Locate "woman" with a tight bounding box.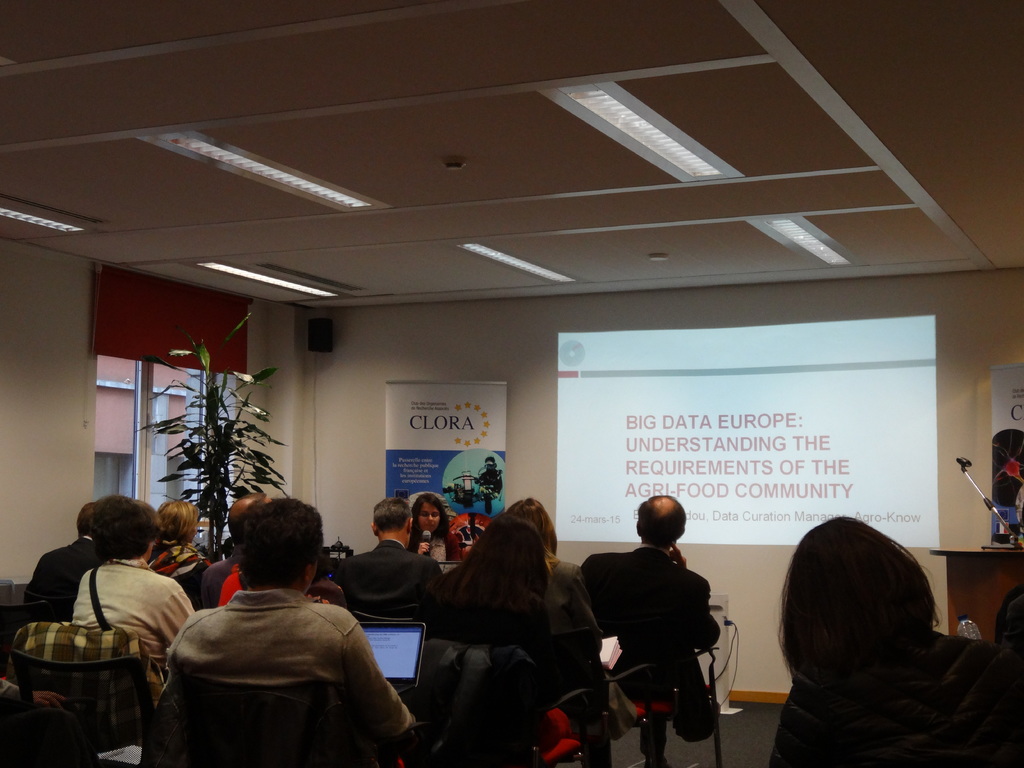
(144,502,214,604).
